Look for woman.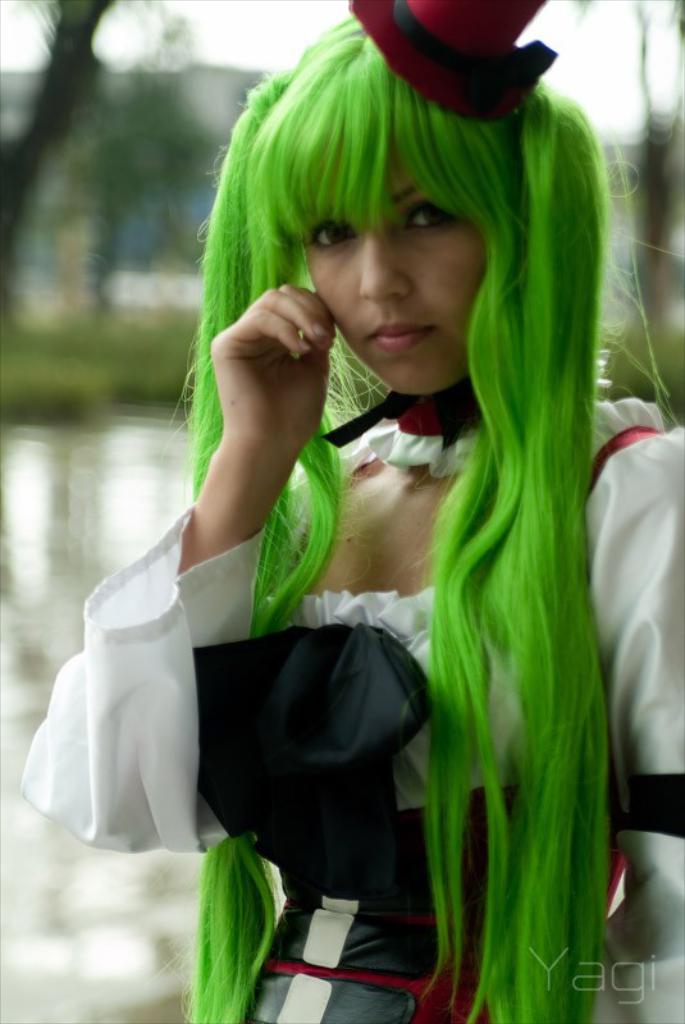
Found: bbox=(19, 0, 684, 1023).
